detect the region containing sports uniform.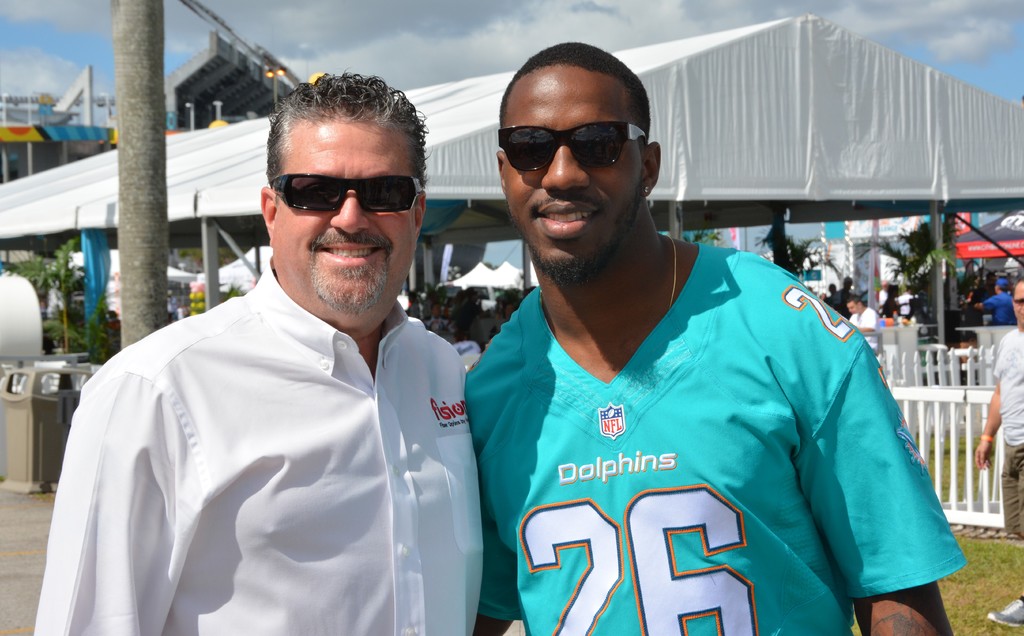
847/309/882/355.
